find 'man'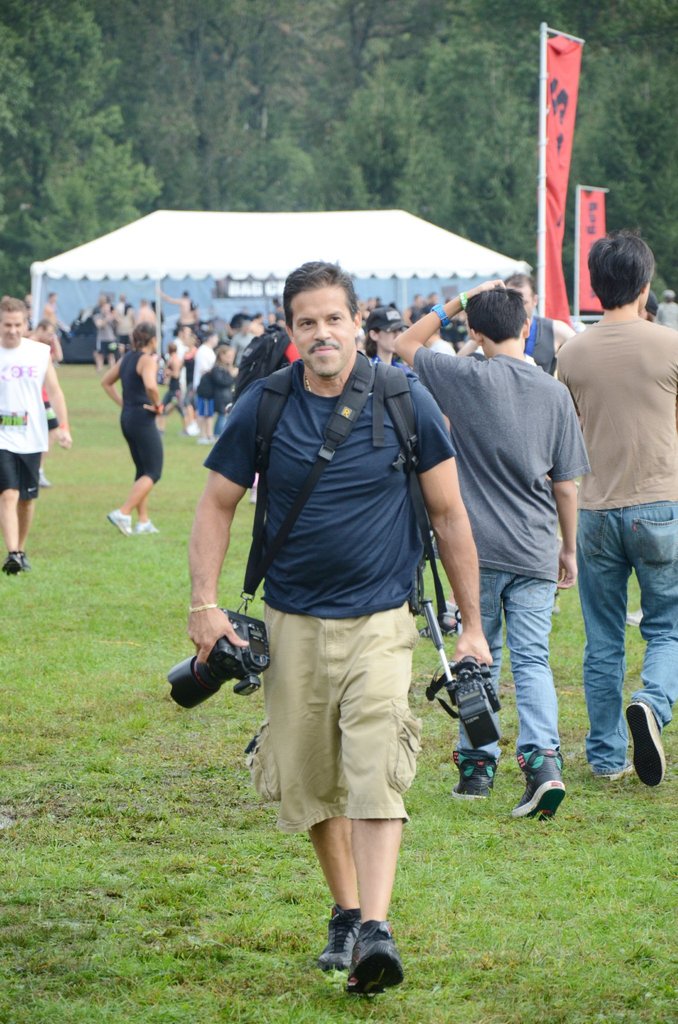
box(557, 225, 677, 788)
